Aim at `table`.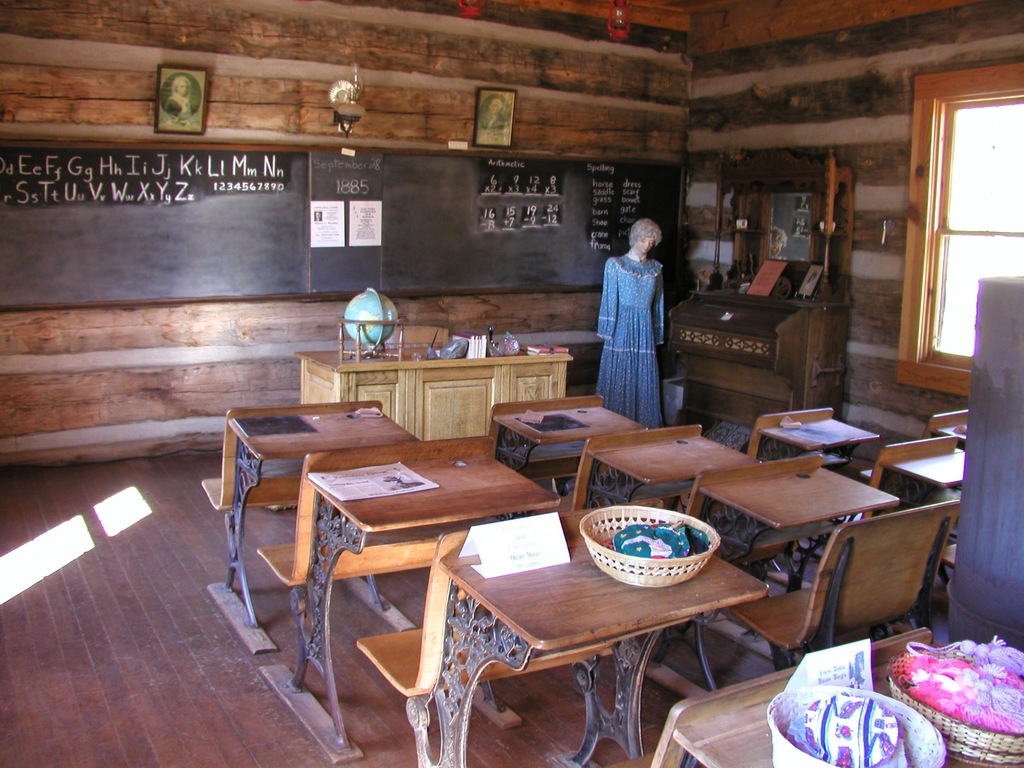
Aimed at 202/406/417/657.
